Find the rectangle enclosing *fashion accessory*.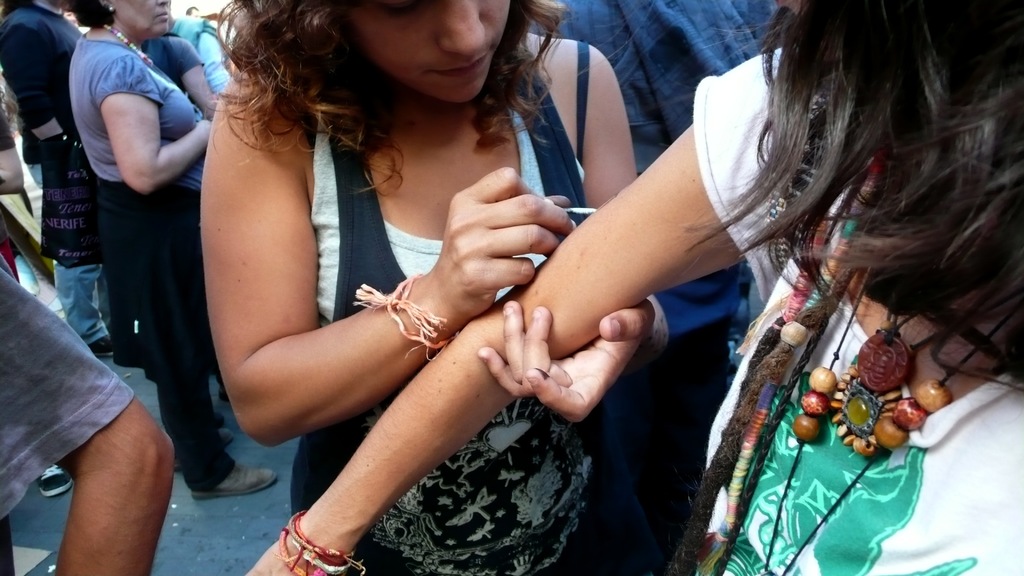
<bbox>777, 314, 810, 349</bbox>.
